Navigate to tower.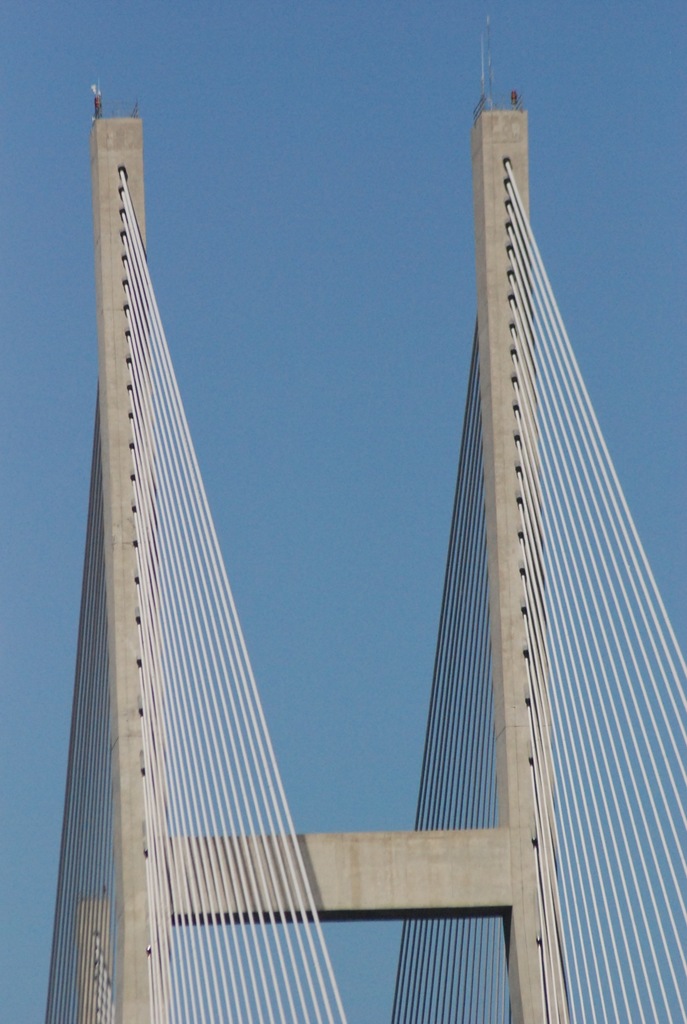
Navigation target: detection(38, 1, 686, 1023).
